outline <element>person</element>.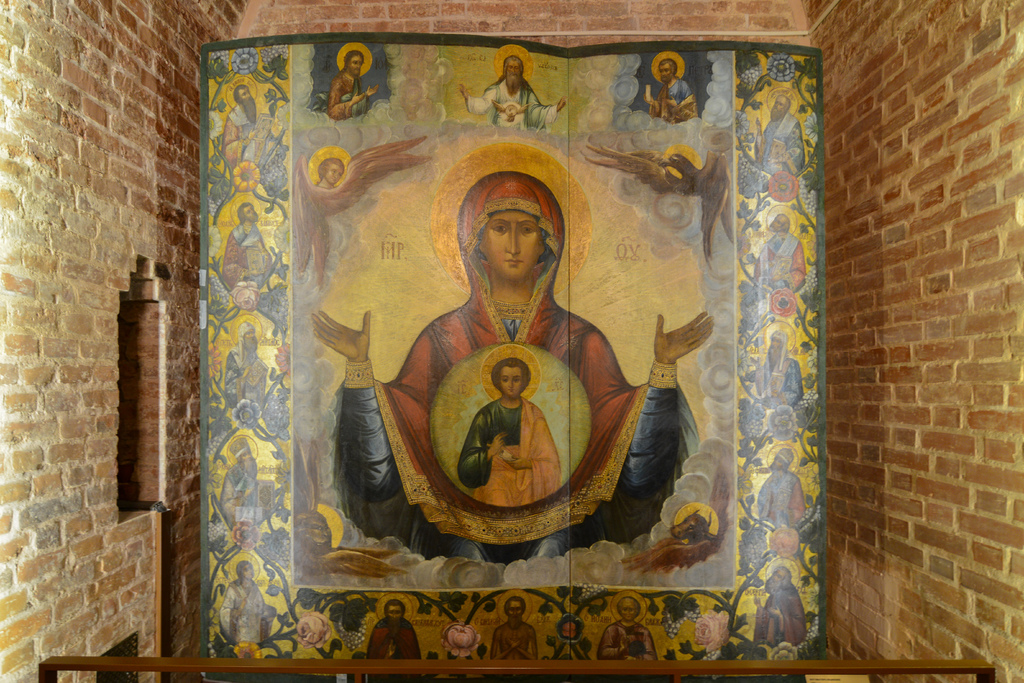
Outline: left=753, top=446, right=808, bottom=523.
